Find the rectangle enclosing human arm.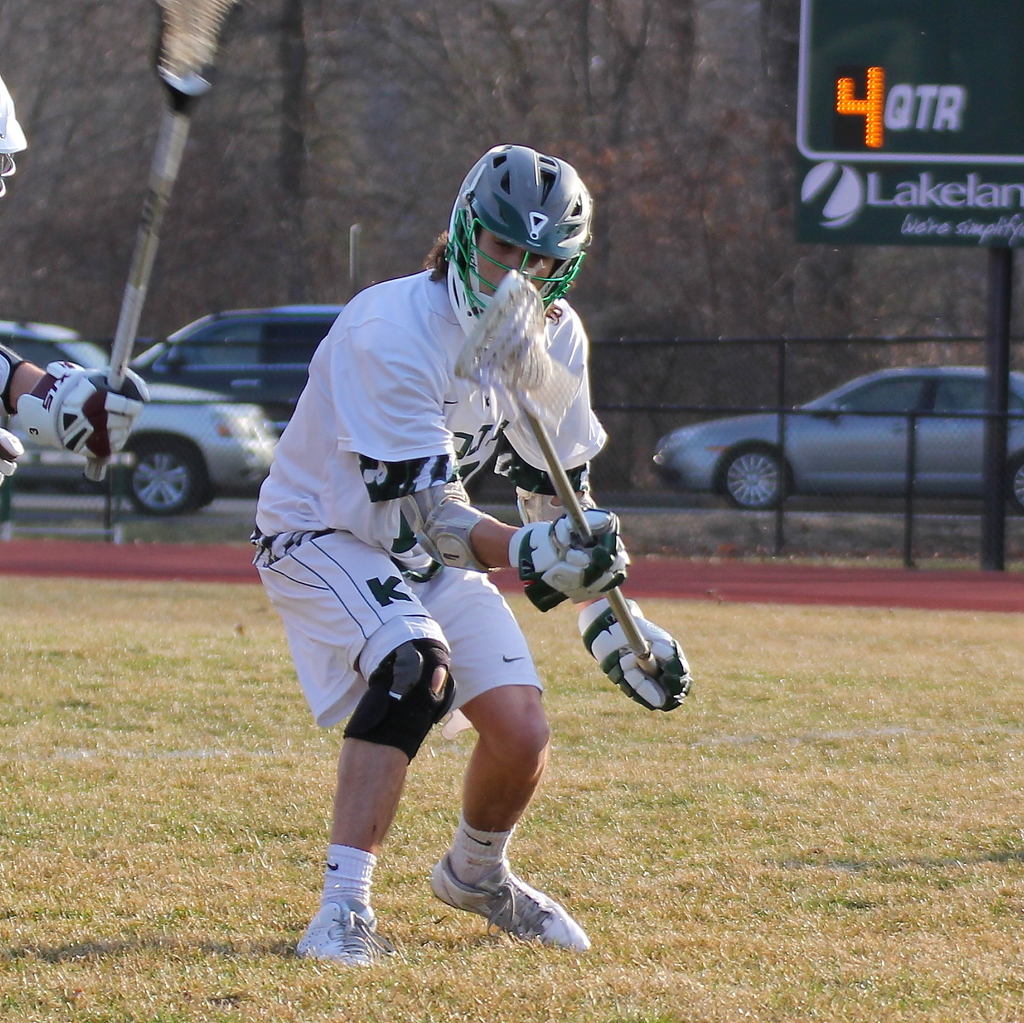
detection(0, 427, 22, 488).
